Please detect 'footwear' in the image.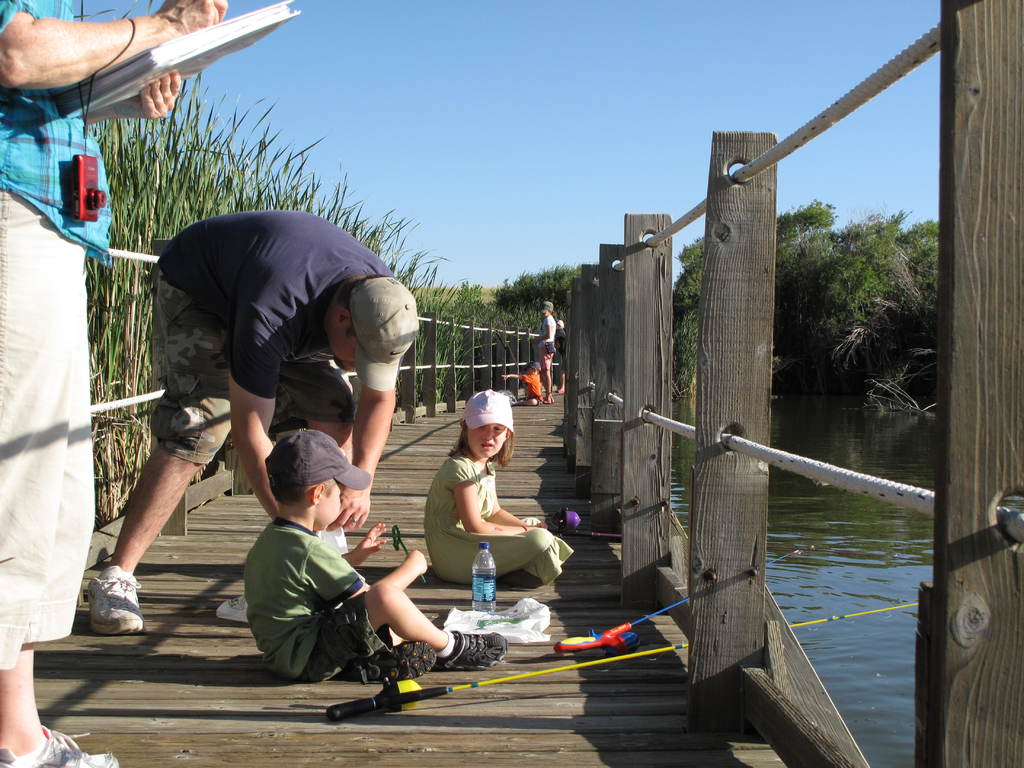
345,639,439,680.
